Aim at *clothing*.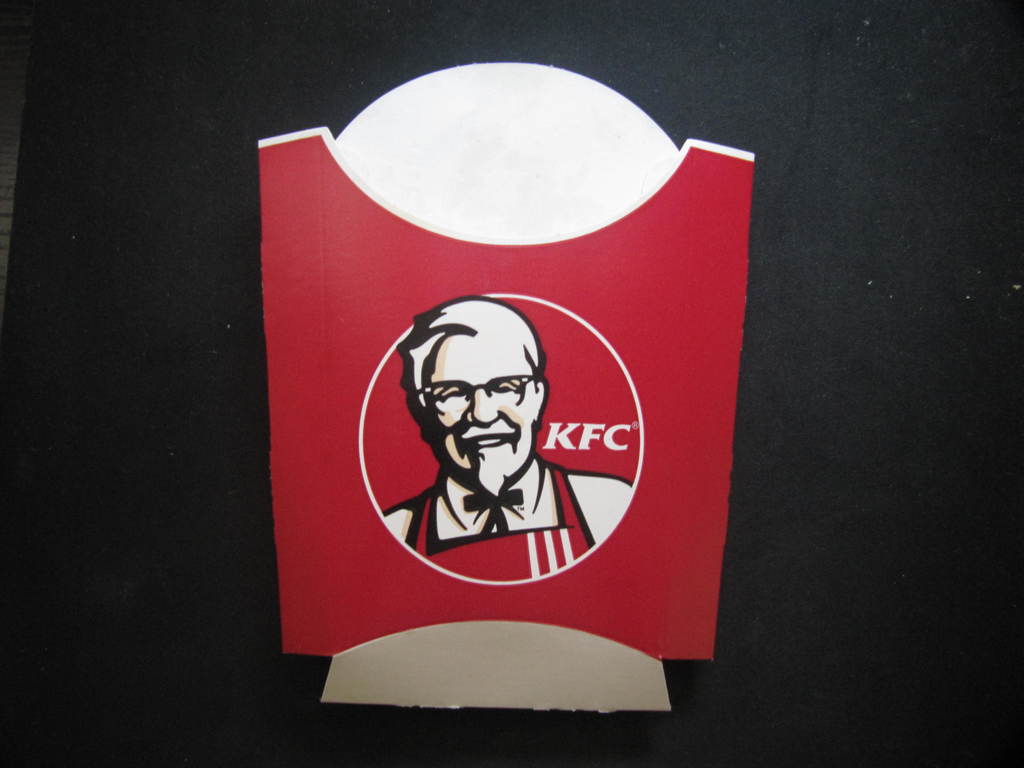
Aimed at select_region(379, 451, 640, 580).
